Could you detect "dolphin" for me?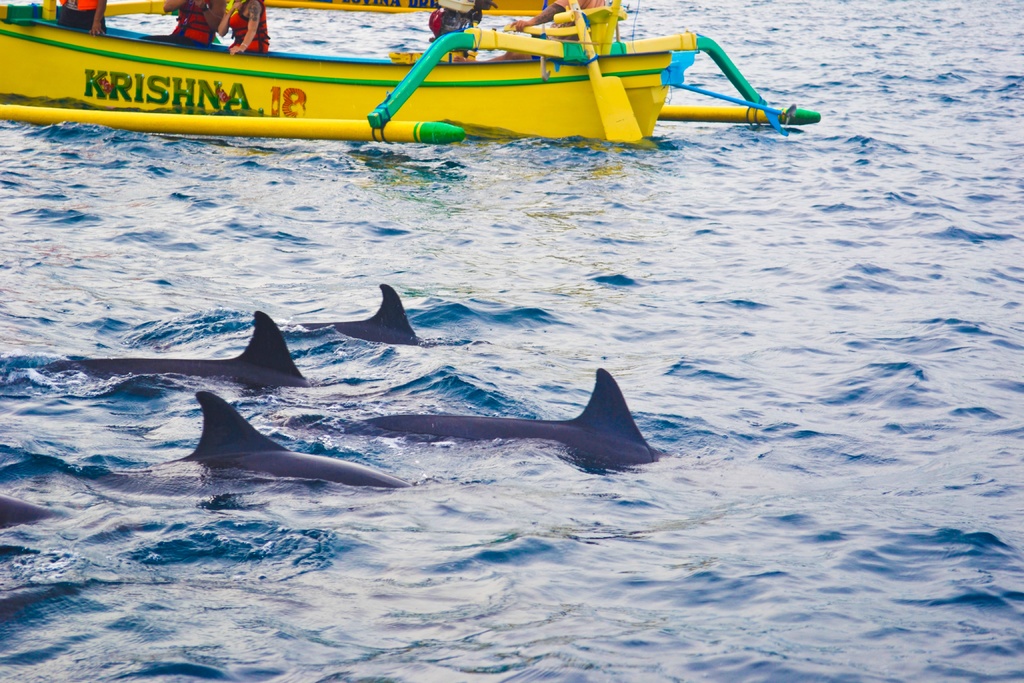
Detection result: (125,386,402,494).
